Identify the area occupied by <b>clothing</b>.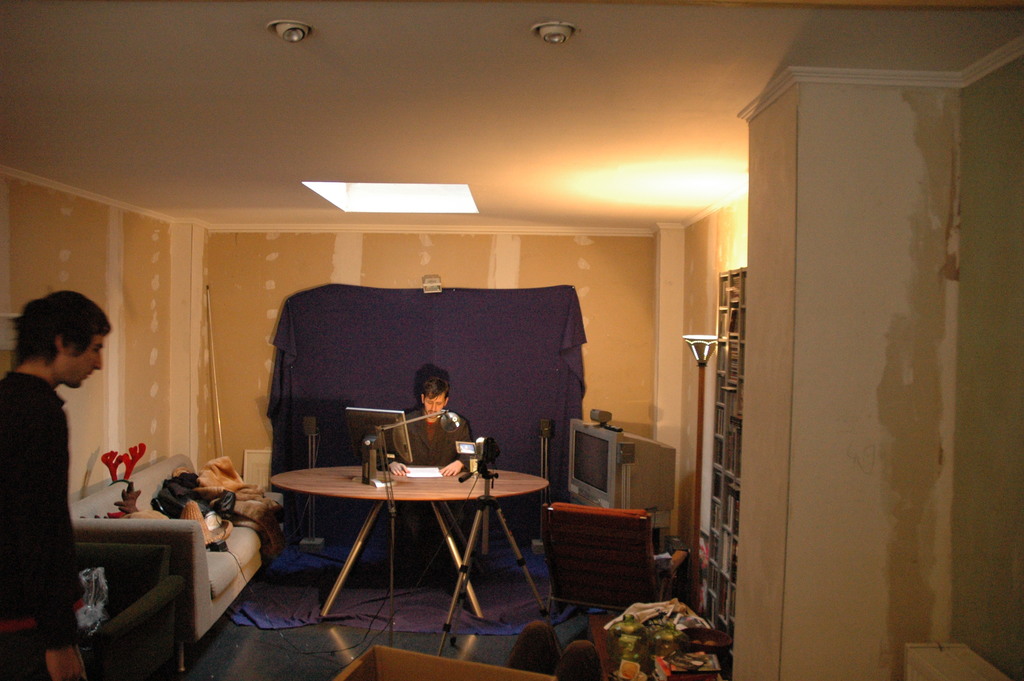
Area: bbox(378, 408, 474, 550).
